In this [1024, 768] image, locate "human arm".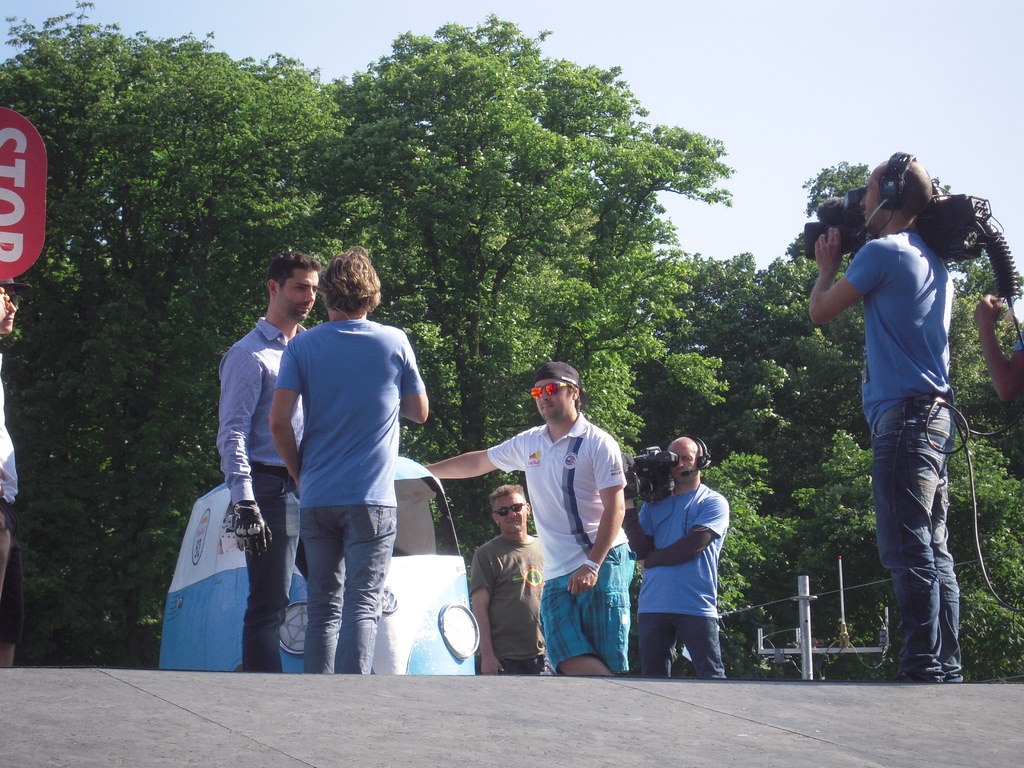
Bounding box: bbox=(424, 427, 528, 479).
